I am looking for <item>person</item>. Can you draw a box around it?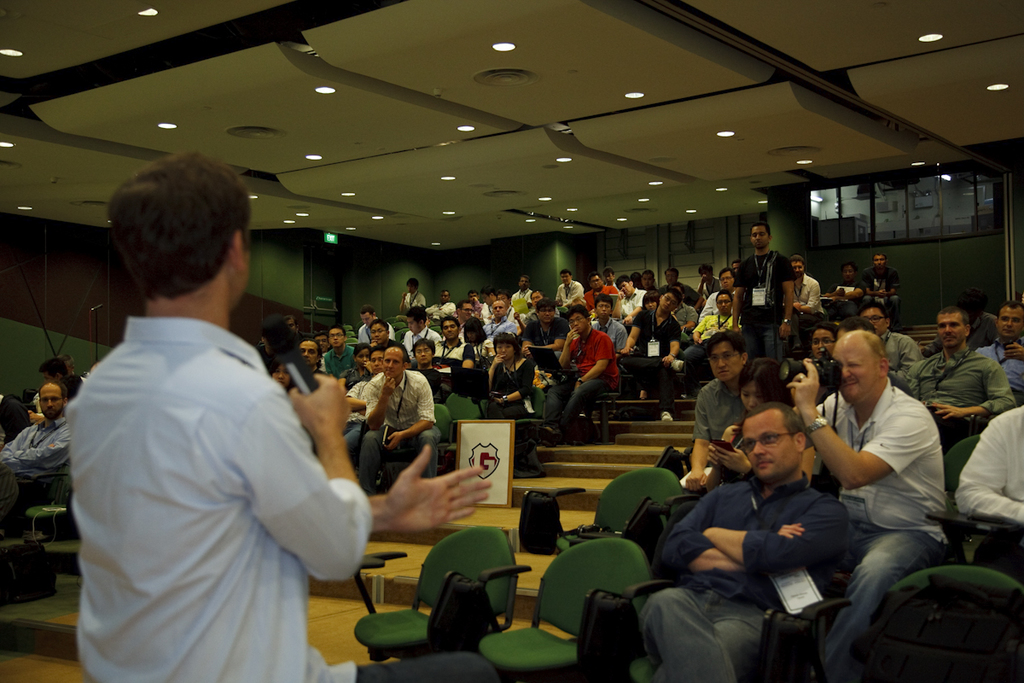
Sure, the bounding box is l=684, t=336, r=742, b=488.
